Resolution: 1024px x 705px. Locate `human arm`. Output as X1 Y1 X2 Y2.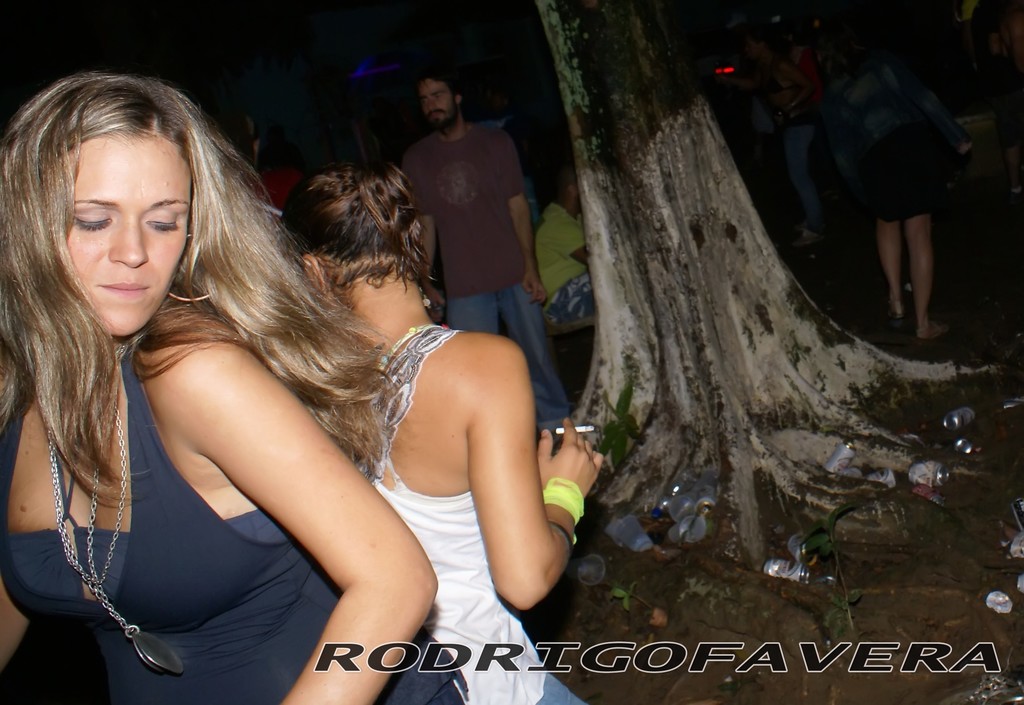
465 327 595 618.
